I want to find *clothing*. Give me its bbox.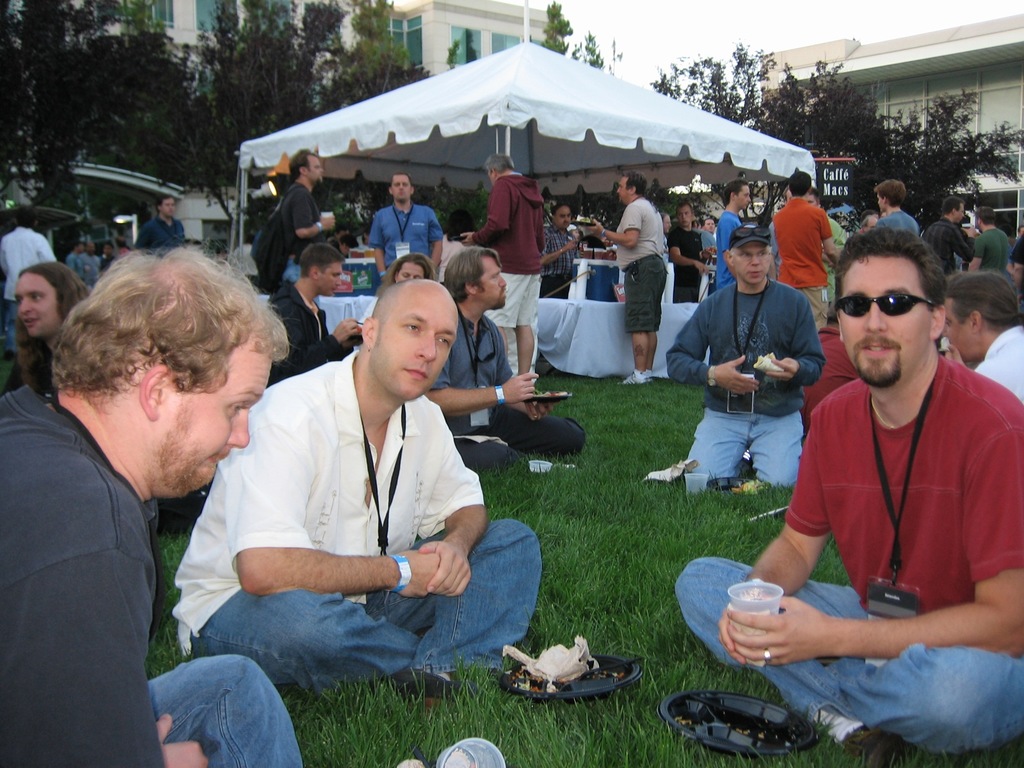
box(477, 164, 558, 331).
